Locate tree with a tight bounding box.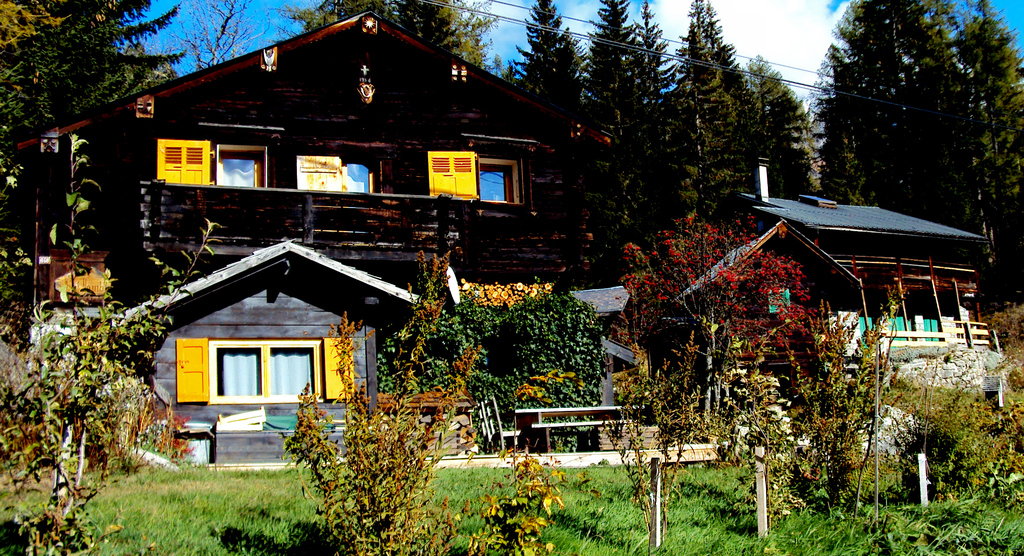
<box>163,0,282,79</box>.
